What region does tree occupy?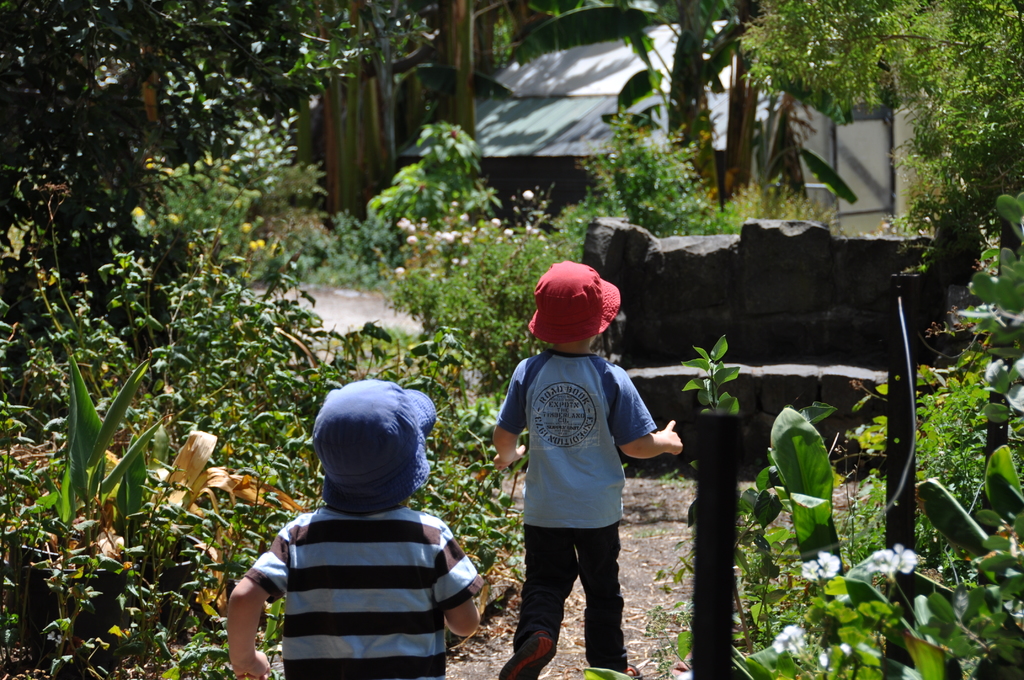
(x1=0, y1=0, x2=437, y2=366).
